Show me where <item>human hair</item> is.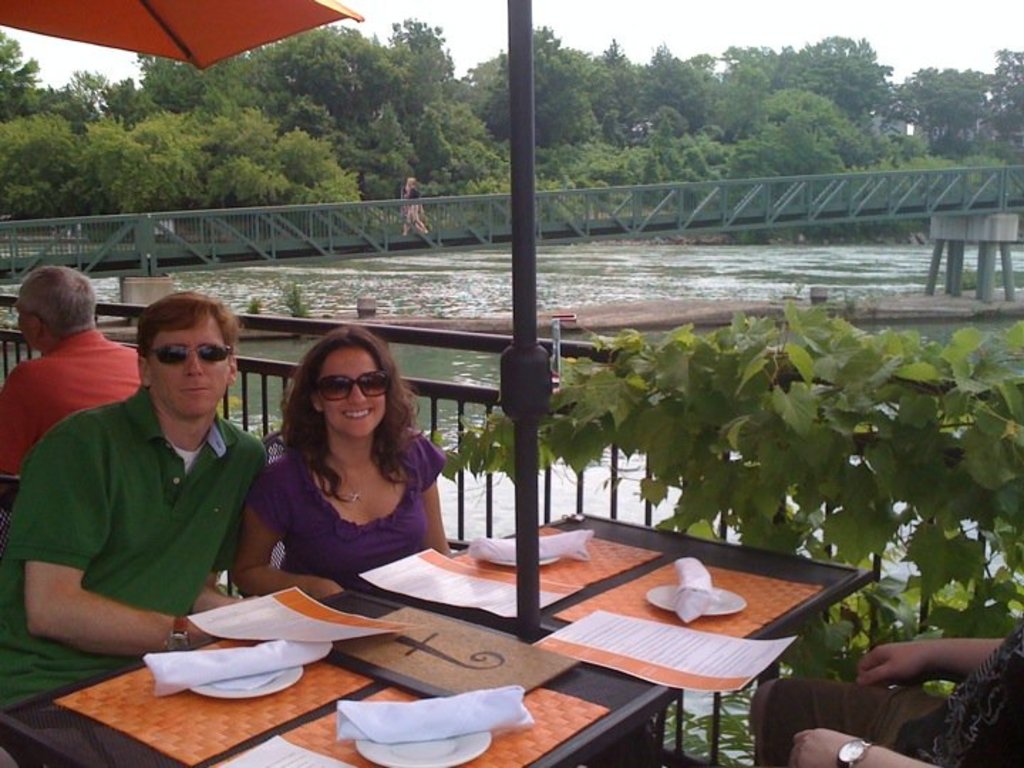
<item>human hair</item> is at 408 175 417 193.
